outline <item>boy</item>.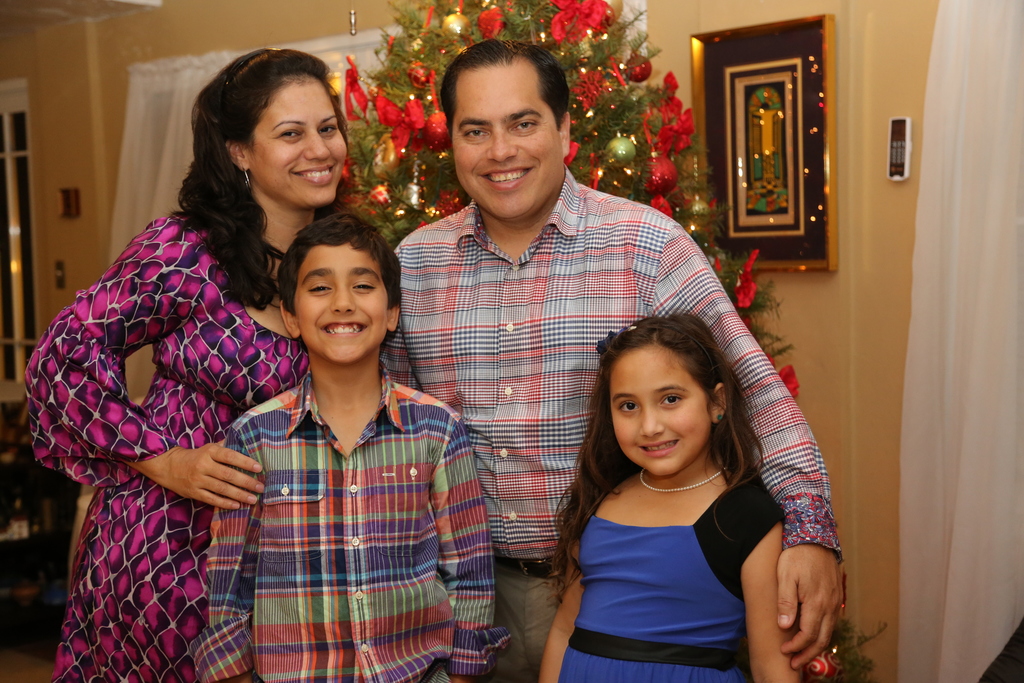
Outline: bbox=[179, 203, 512, 682].
